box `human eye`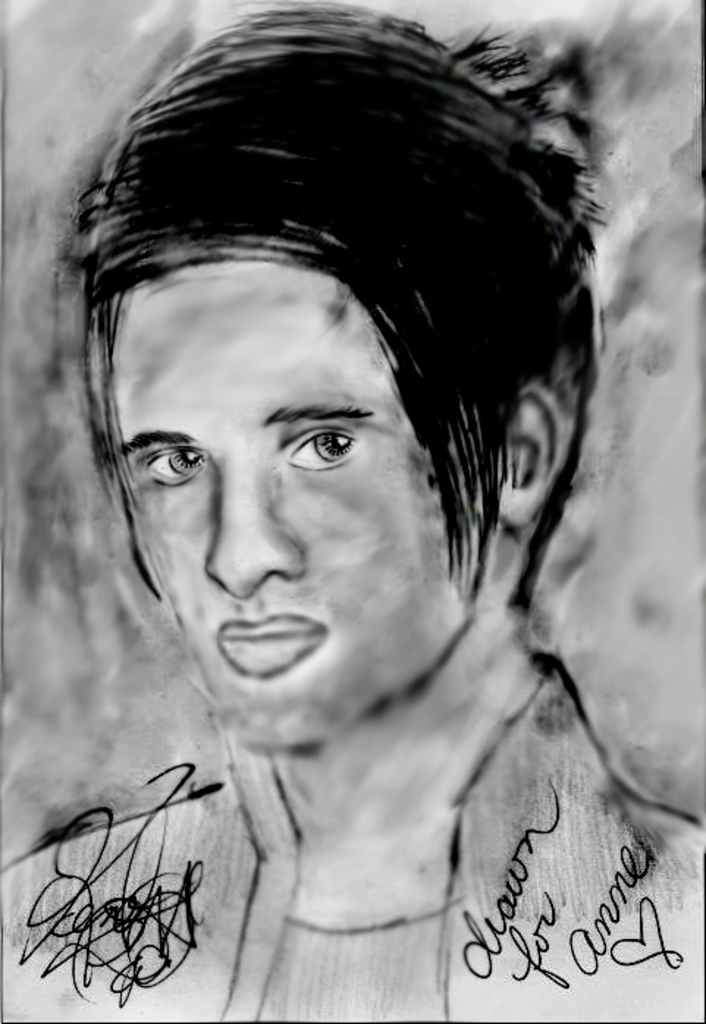
bbox=(270, 408, 363, 481)
